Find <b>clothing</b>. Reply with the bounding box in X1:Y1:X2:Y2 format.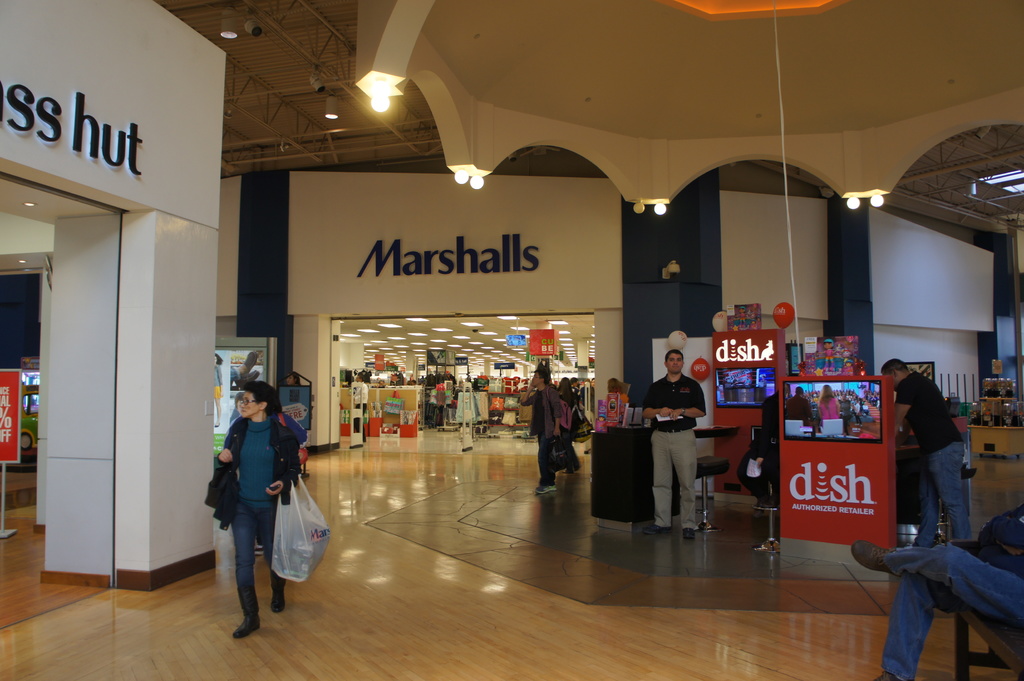
643:339:726:543.
